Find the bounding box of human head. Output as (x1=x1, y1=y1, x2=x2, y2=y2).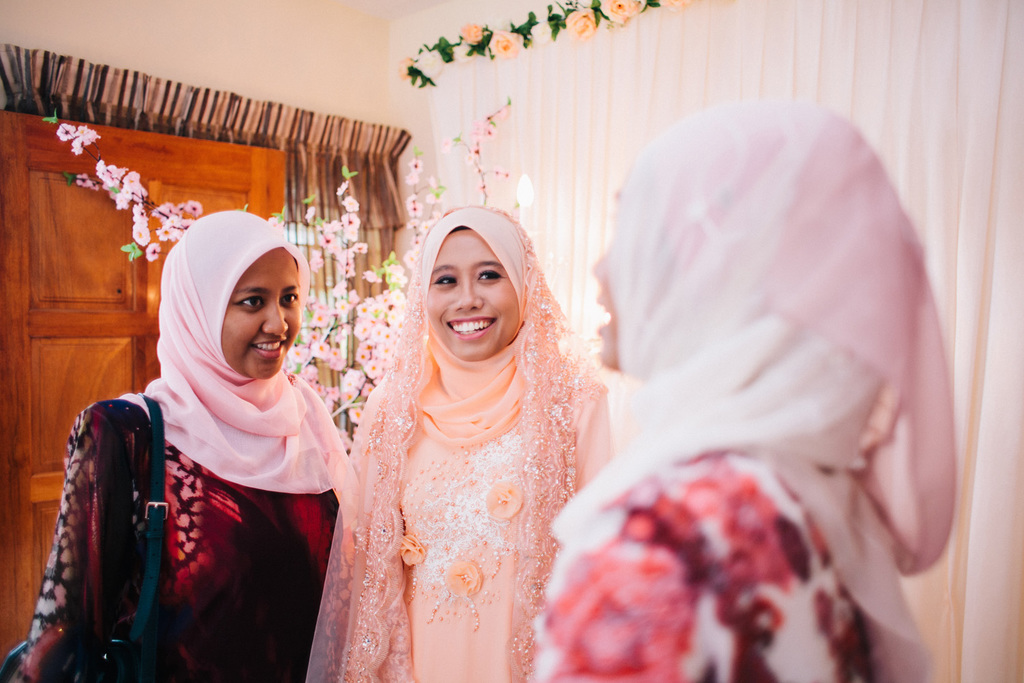
(x1=417, y1=202, x2=547, y2=360).
